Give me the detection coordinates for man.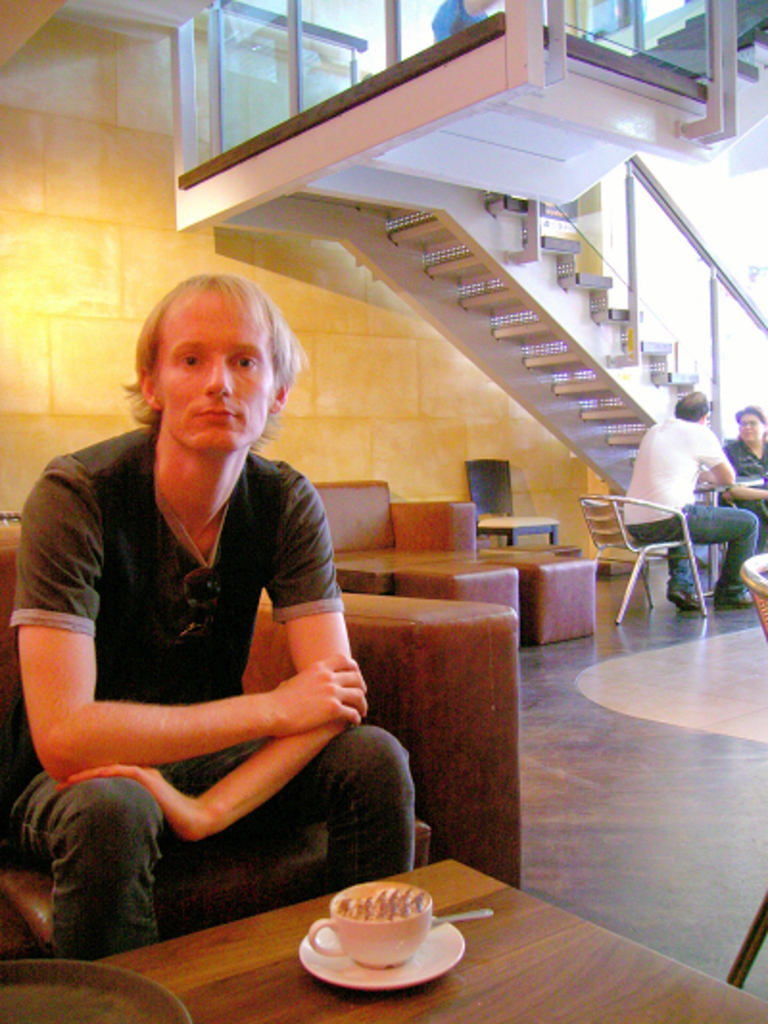
15 263 405 953.
